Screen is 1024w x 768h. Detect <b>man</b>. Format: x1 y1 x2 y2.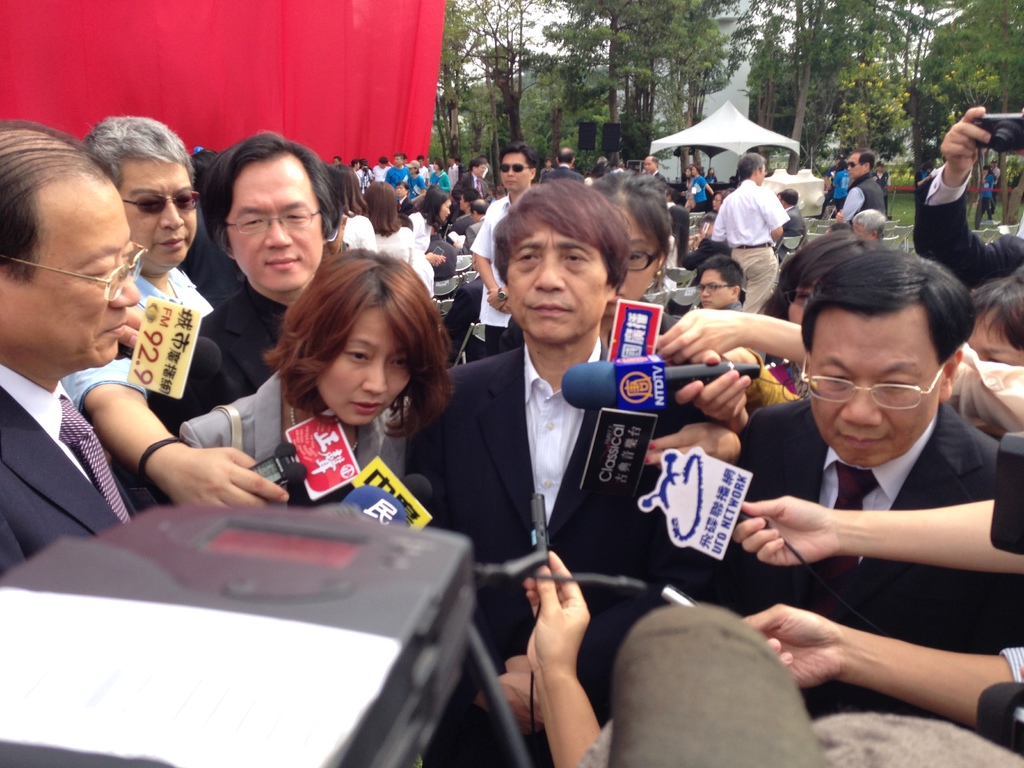
465 139 552 381.
